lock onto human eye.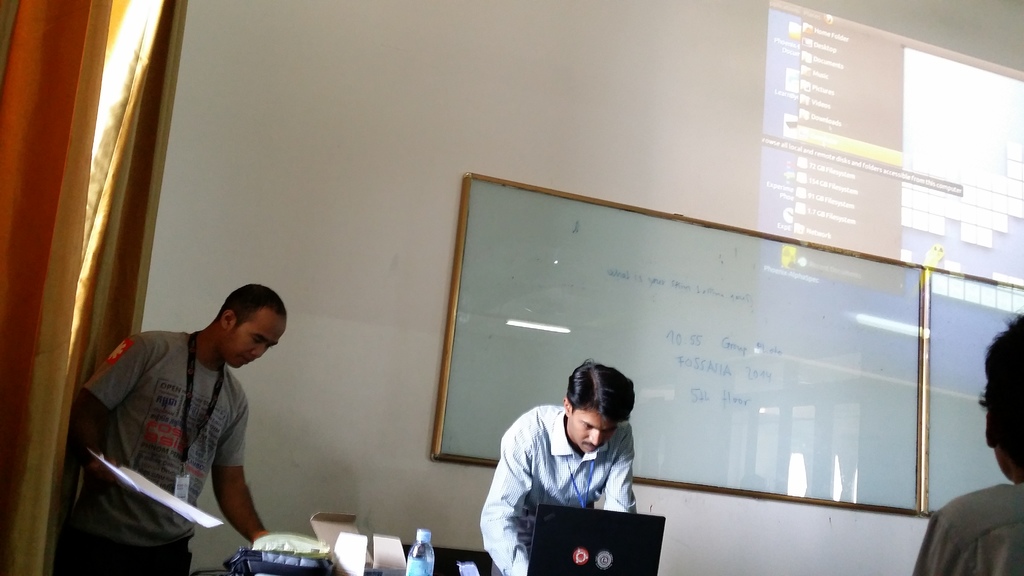
Locked: bbox(269, 345, 273, 350).
